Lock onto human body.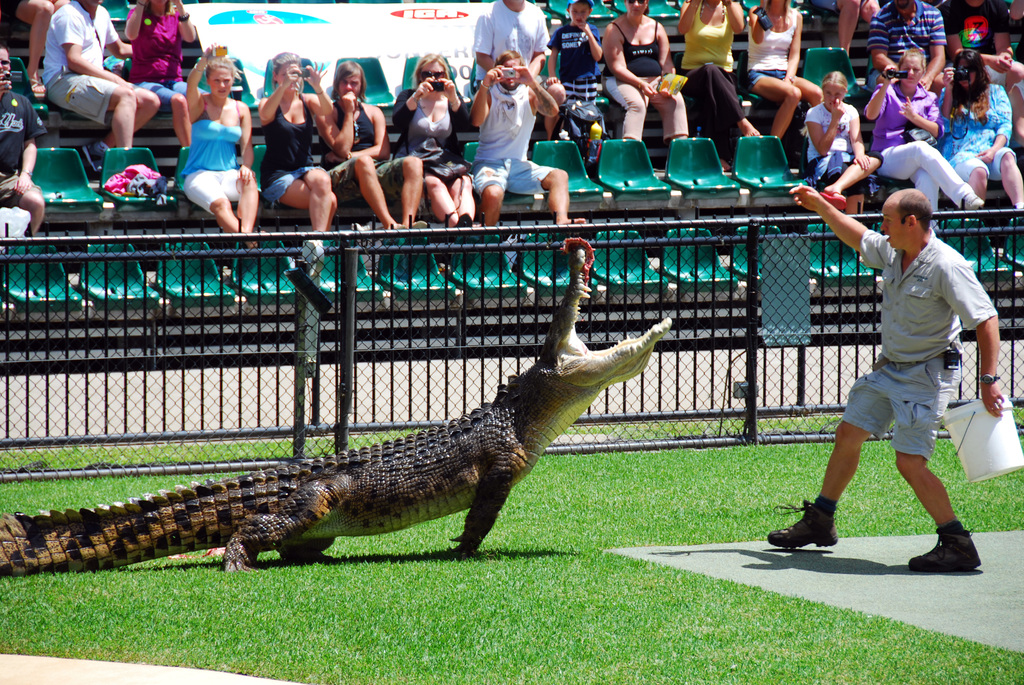
Locked: [left=748, top=5, right=822, bottom=143].
